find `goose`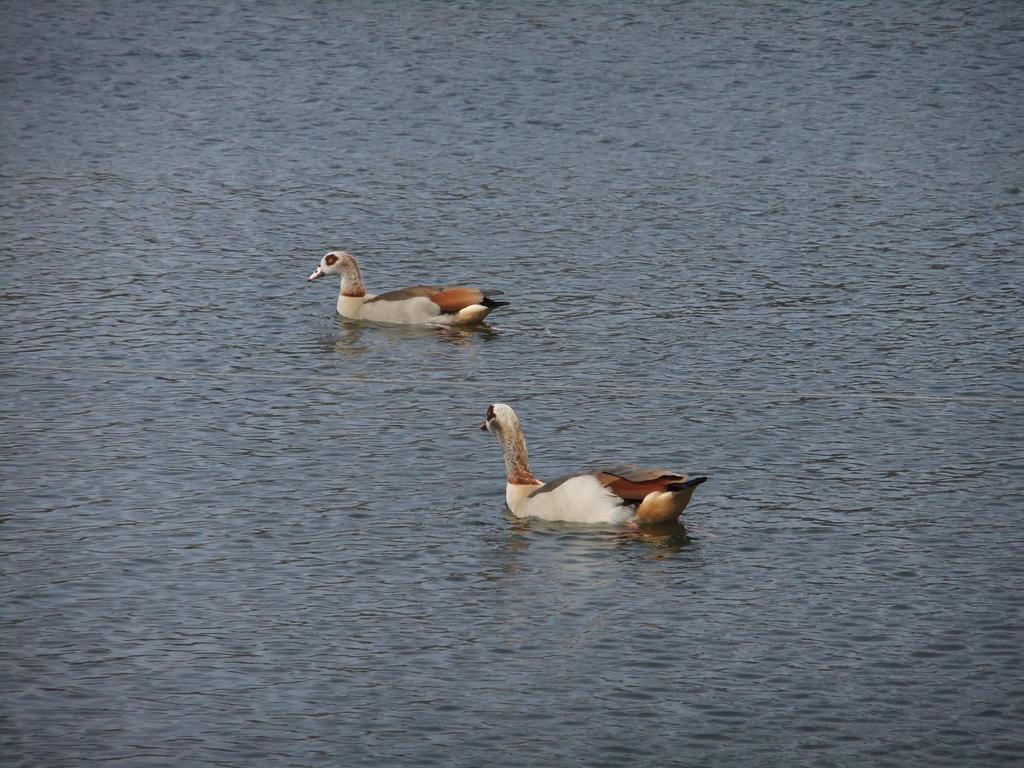
(x1=307, y1=252, x2=509, y2=323)
